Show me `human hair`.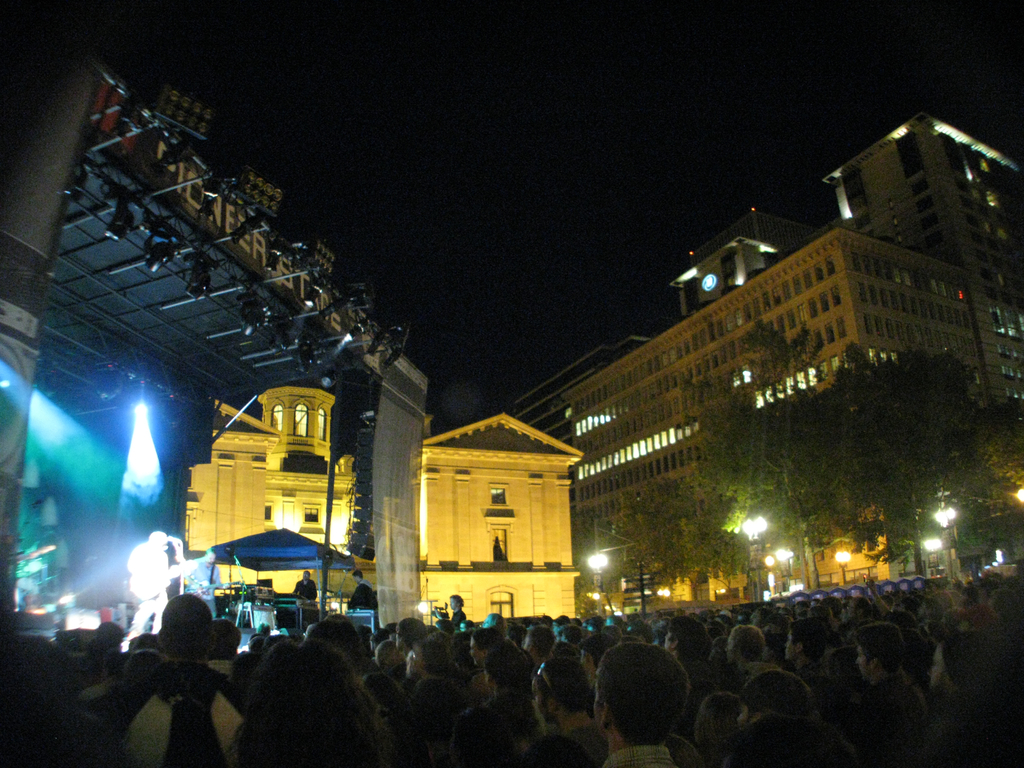
`human hair` is here: bbox=(790, 611, 813, 659).
